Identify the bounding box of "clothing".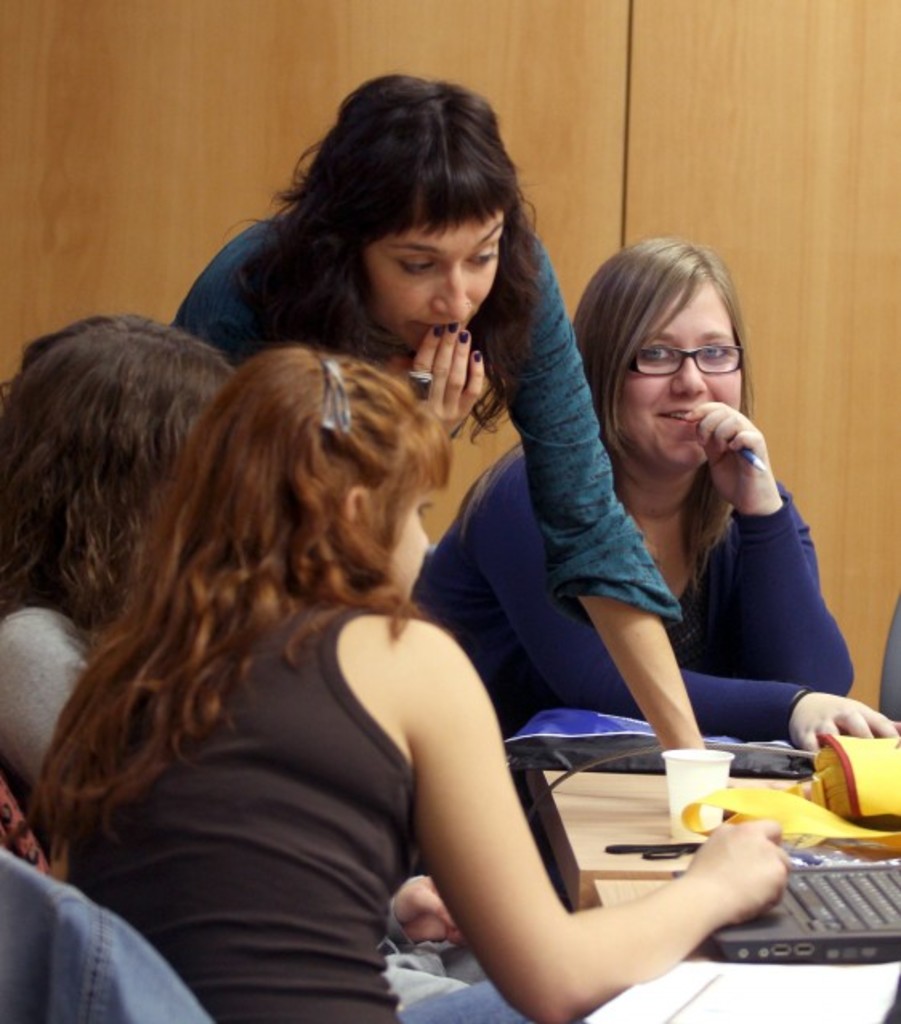
x1=0, y1=854, x2=207, y2=1022.
